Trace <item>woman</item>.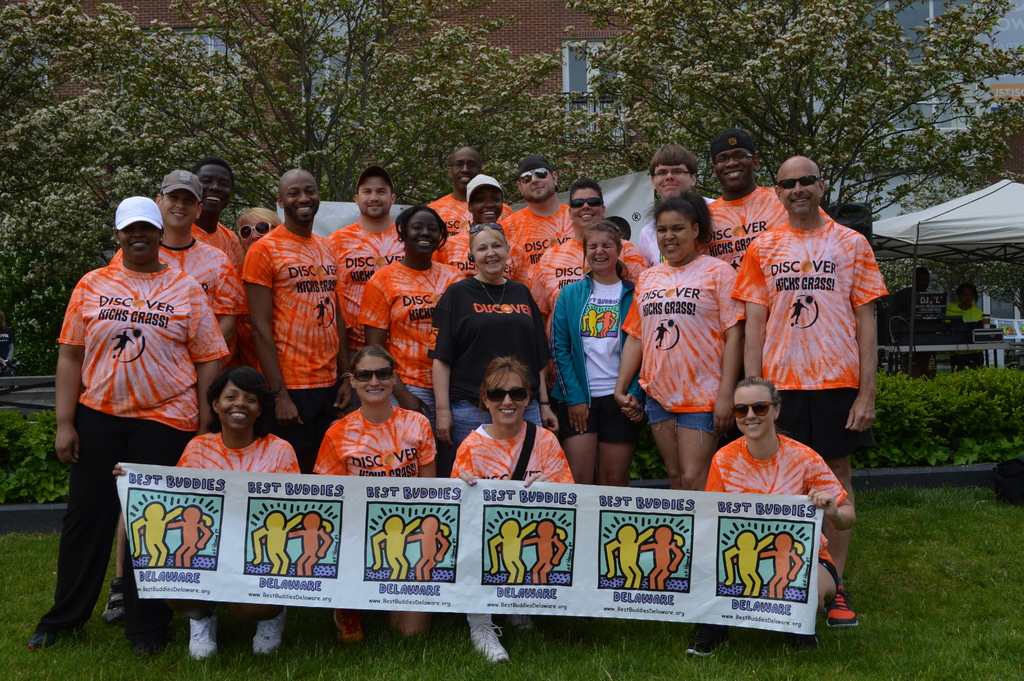
Traced to bbox=(27, 193, 249, 644).
